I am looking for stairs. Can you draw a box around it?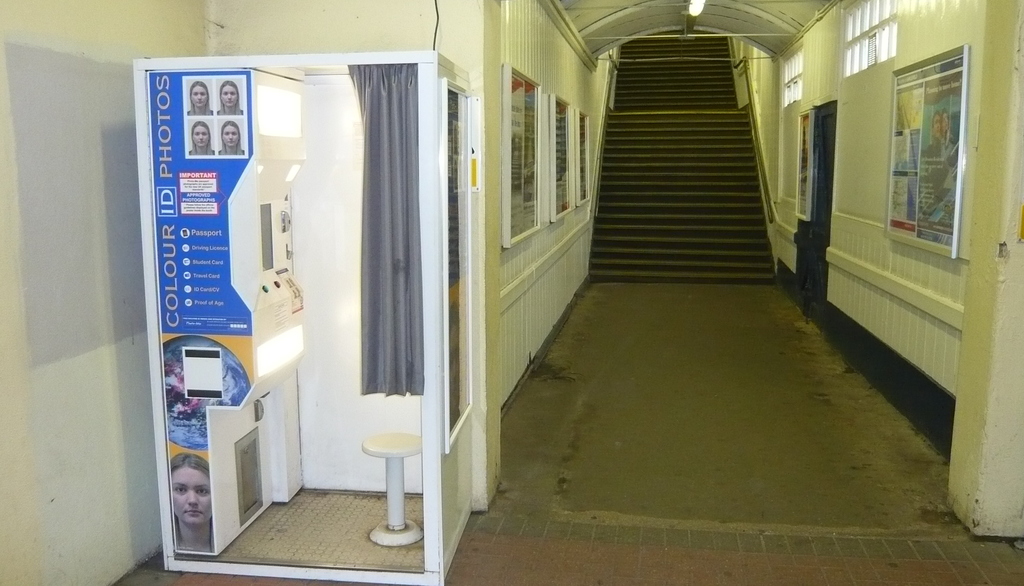
Sure, the bounding box is left=591, top=22, right=776, bottom=281.
